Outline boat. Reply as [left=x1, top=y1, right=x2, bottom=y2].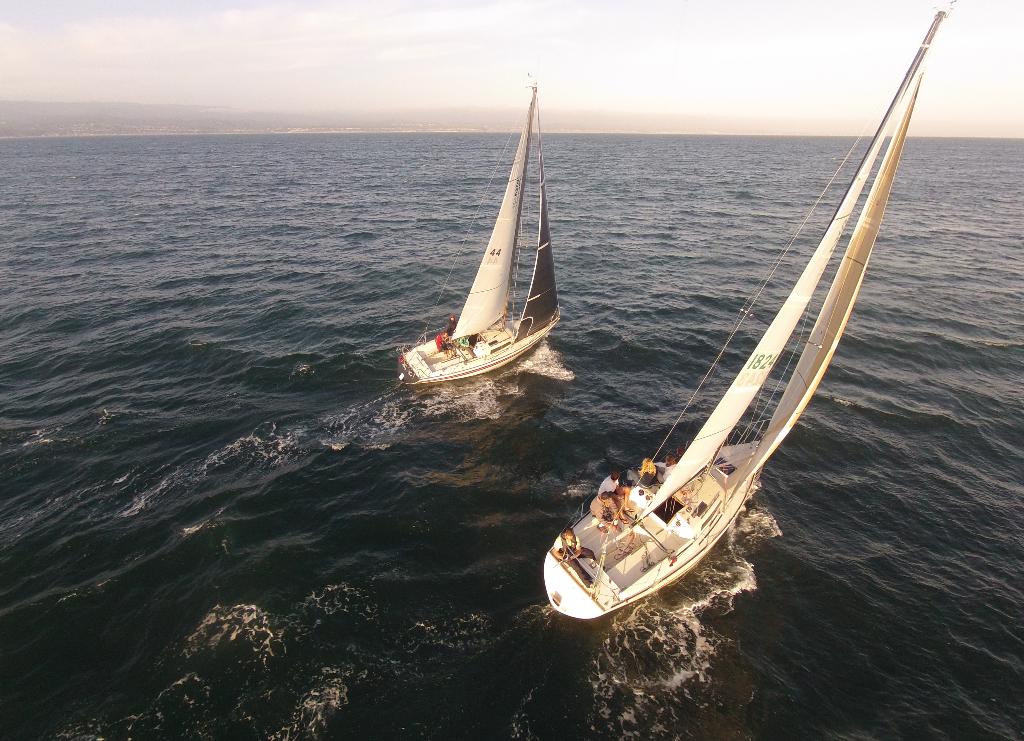
[left=532, top=54, right=935, bottom=645].
